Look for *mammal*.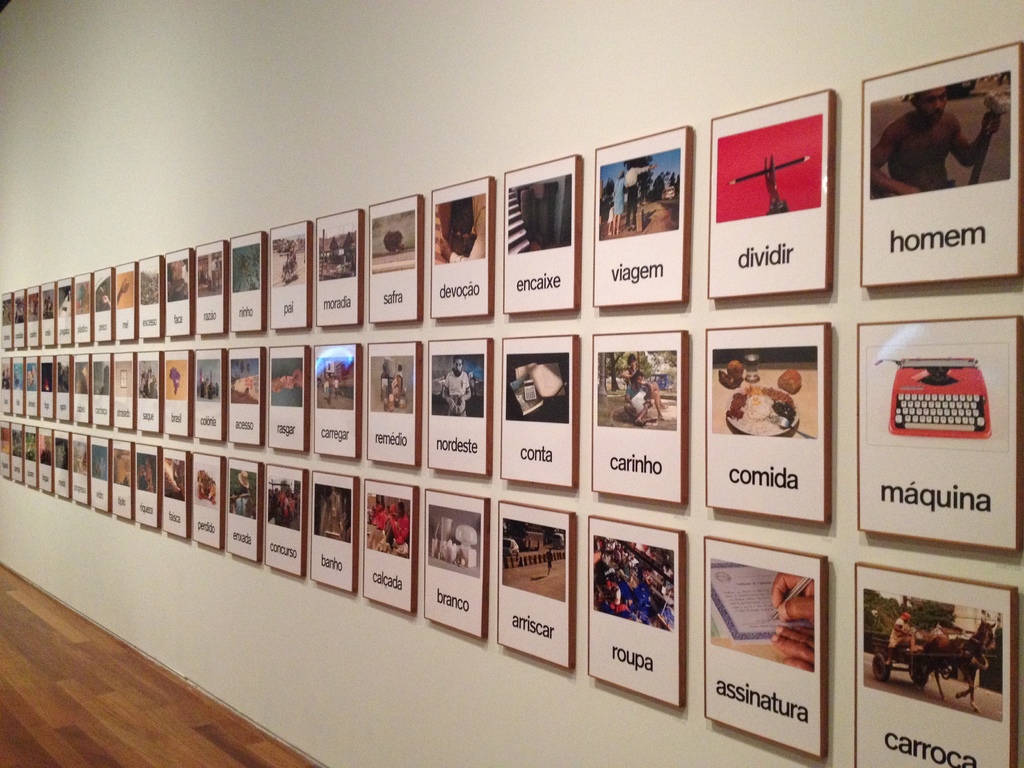
Found: bbox=[233, 467, 253, 516].
